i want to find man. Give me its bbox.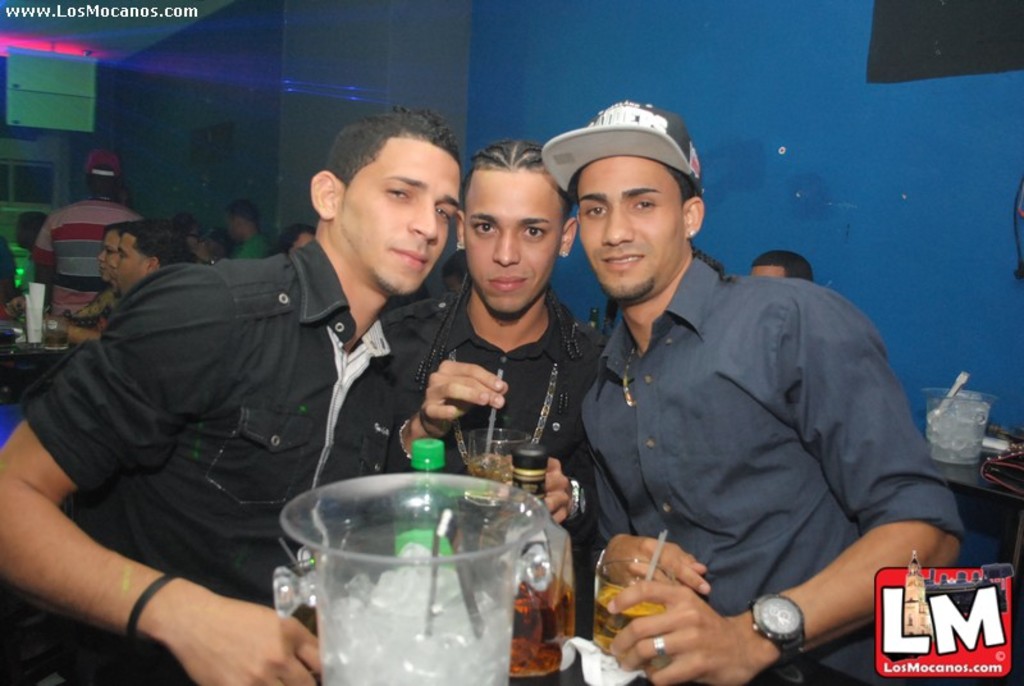
region(202, 225, 232, 261).
